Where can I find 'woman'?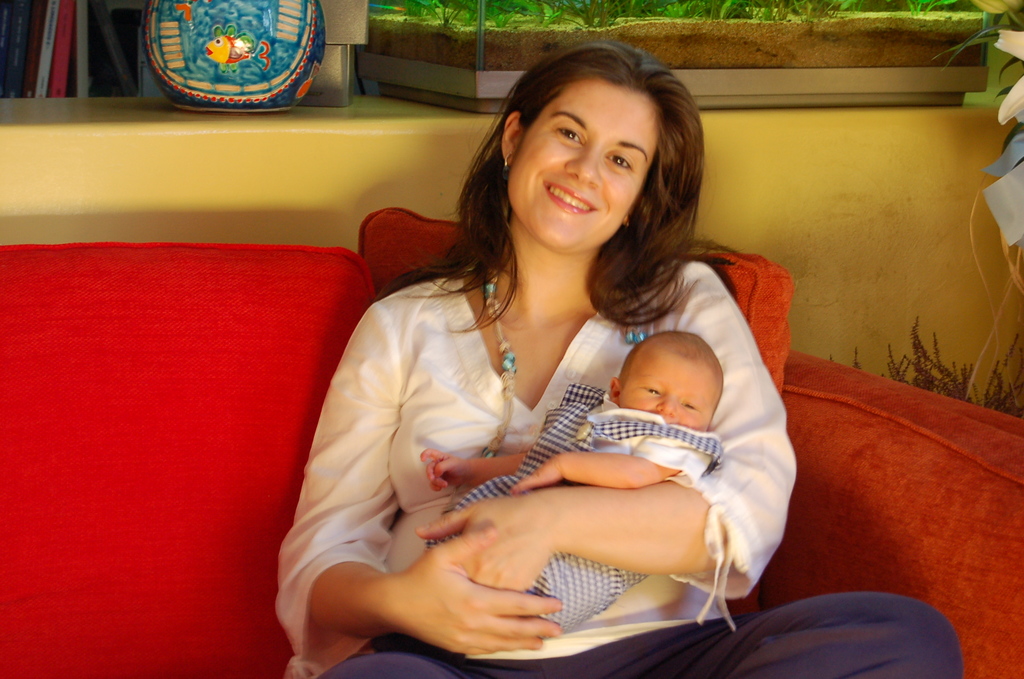
You can find it at bbox=[272, 38, 961, 678].
